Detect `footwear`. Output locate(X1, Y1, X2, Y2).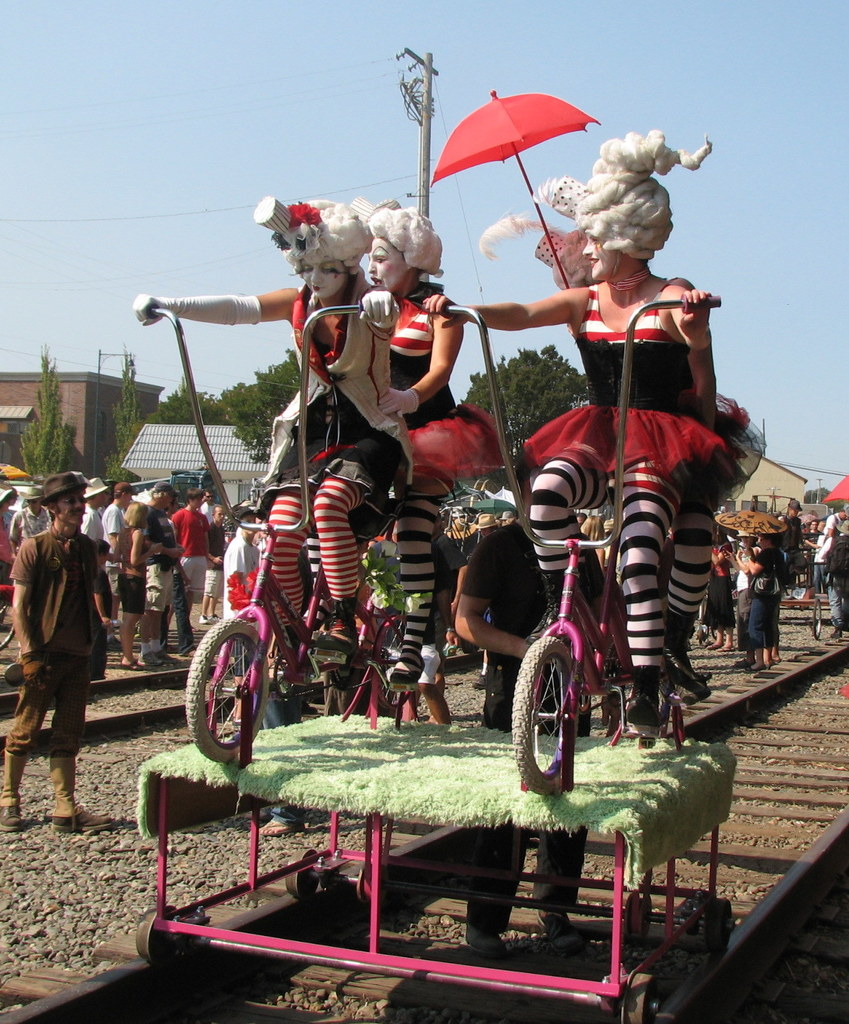
locate(155, 652, 168, 663).
